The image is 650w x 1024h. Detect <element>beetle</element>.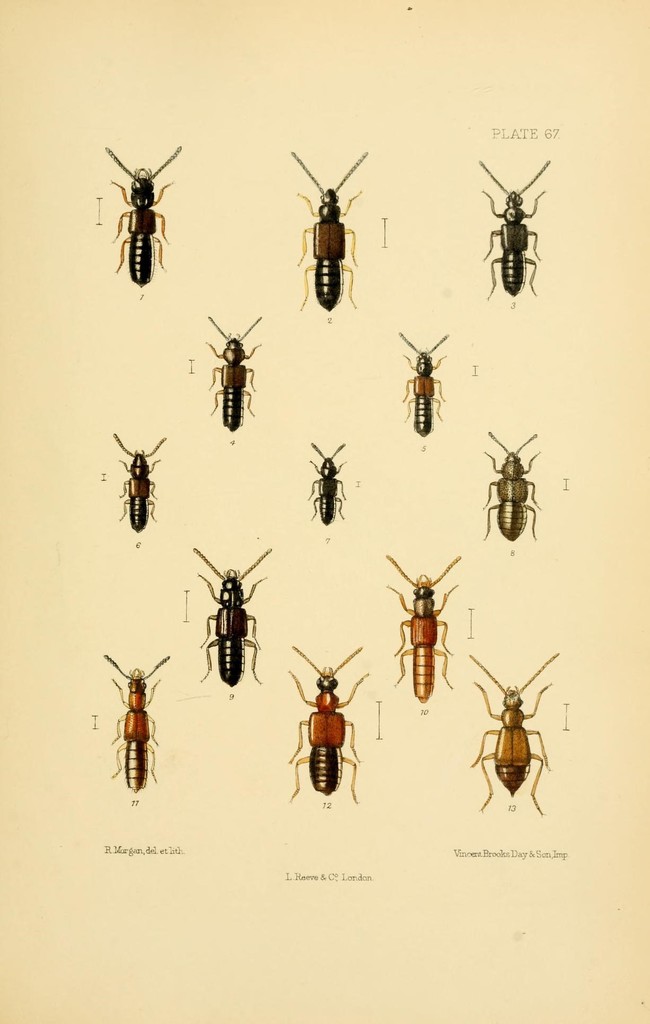
Detection: <box>118,431,170,528</box>.
